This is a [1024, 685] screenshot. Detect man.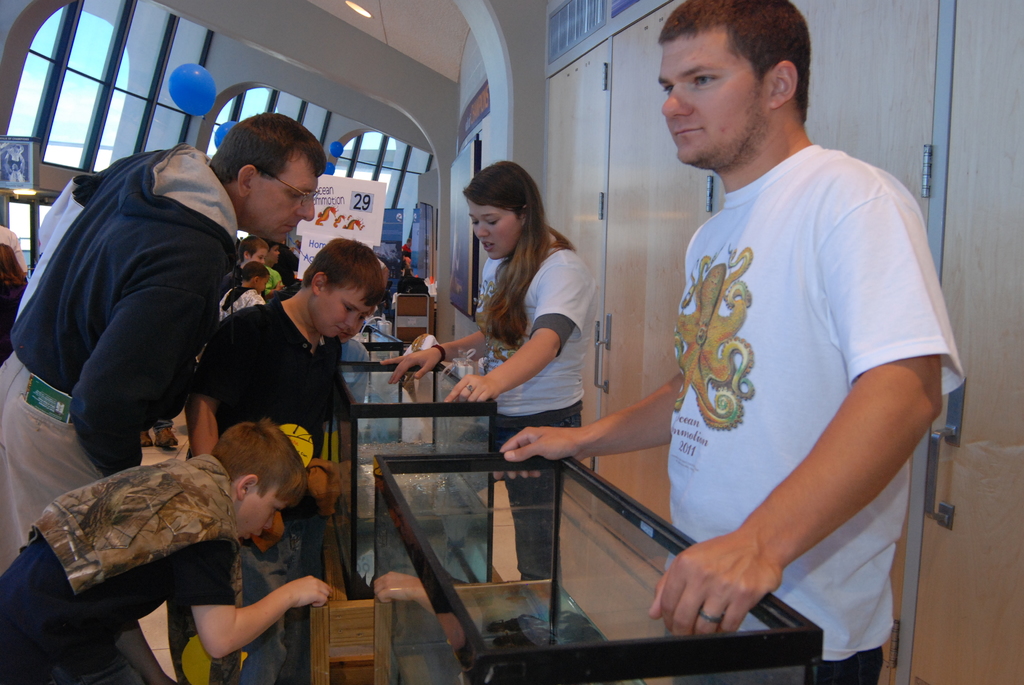
{"x1": 0, "y1": 223, "x2": 28, "y2": 274}.
